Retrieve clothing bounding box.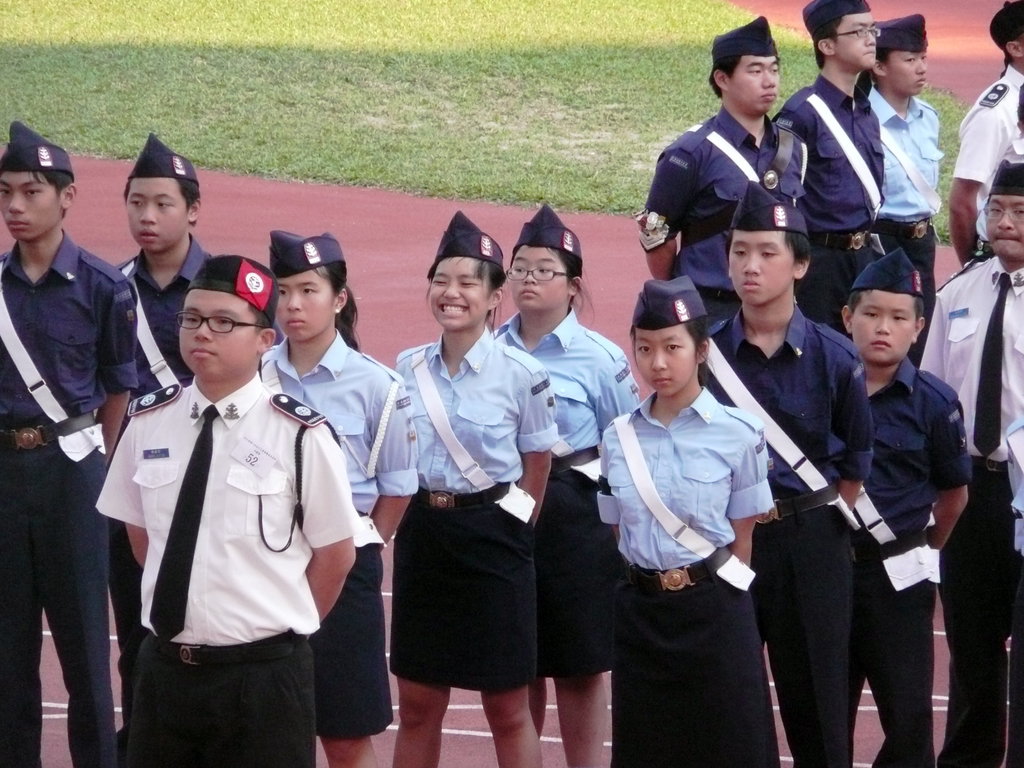
Bounding box: (x1=630, y1=109, x2=803, y2=333).
